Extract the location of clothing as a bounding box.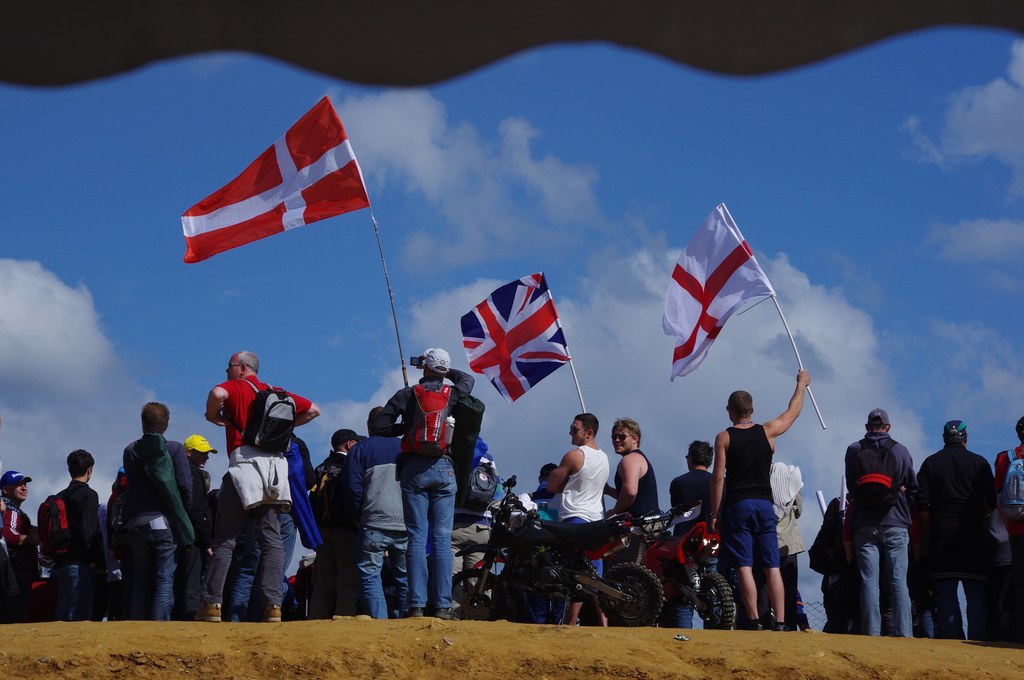
(left=719, top=420, right=782, bottom=571).
